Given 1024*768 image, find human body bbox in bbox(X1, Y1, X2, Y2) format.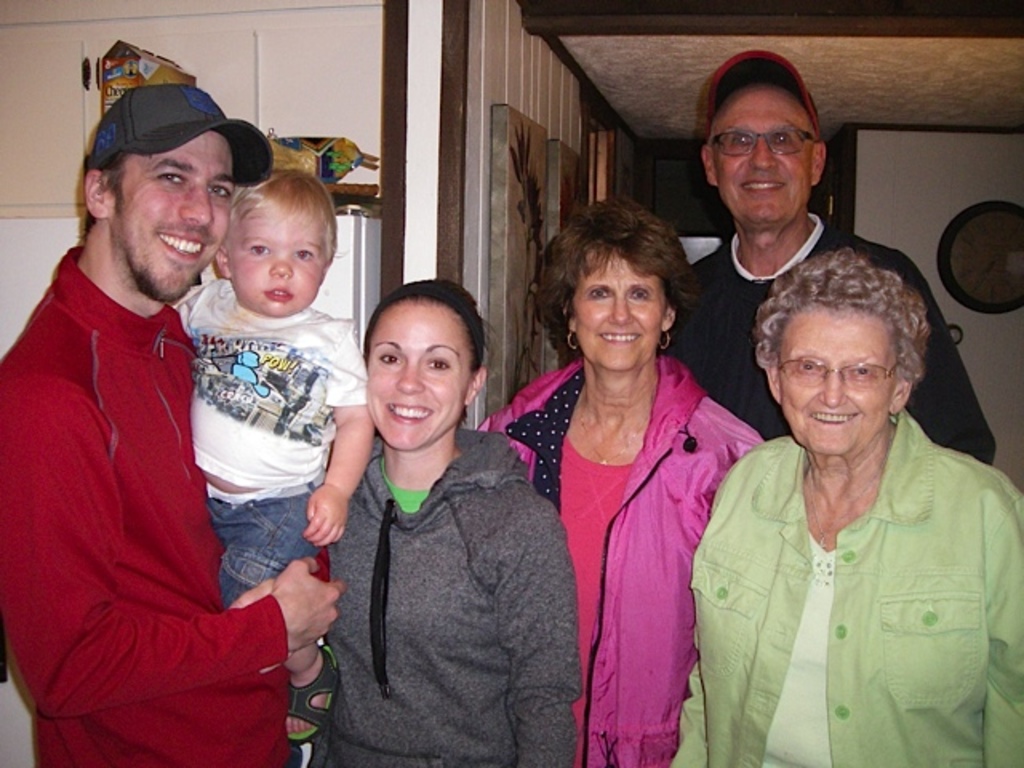
bbox(163, 280, 371, 739).
